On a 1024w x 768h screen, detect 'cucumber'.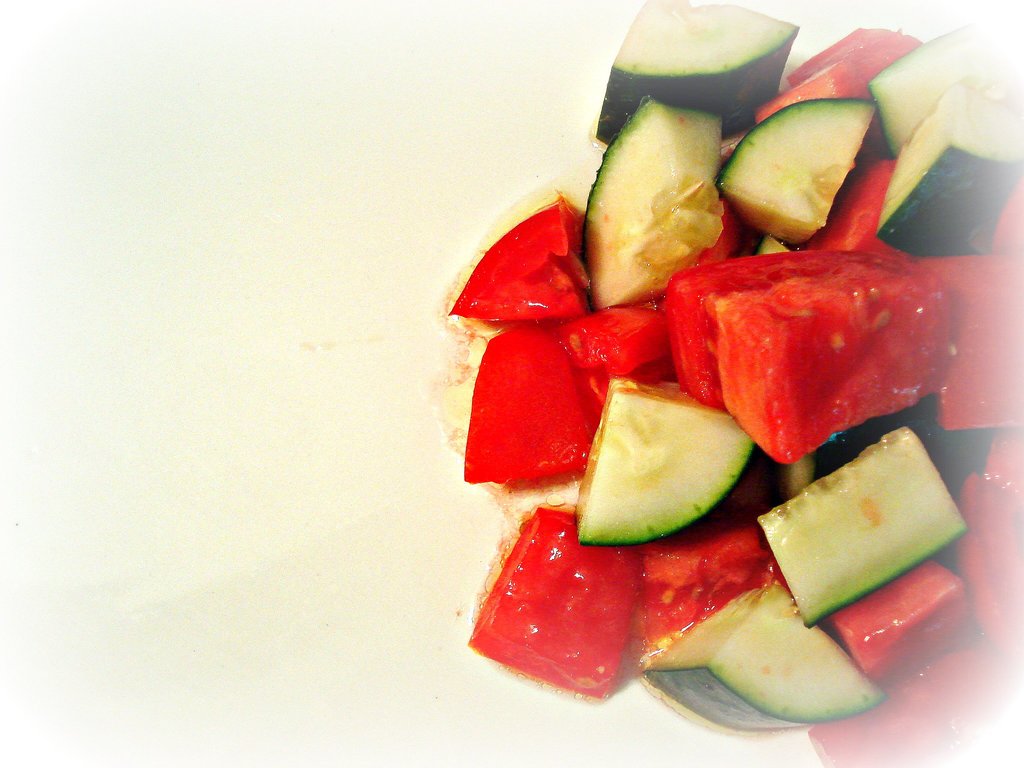
x1=573, y1=373, x2=759, y2=544.
